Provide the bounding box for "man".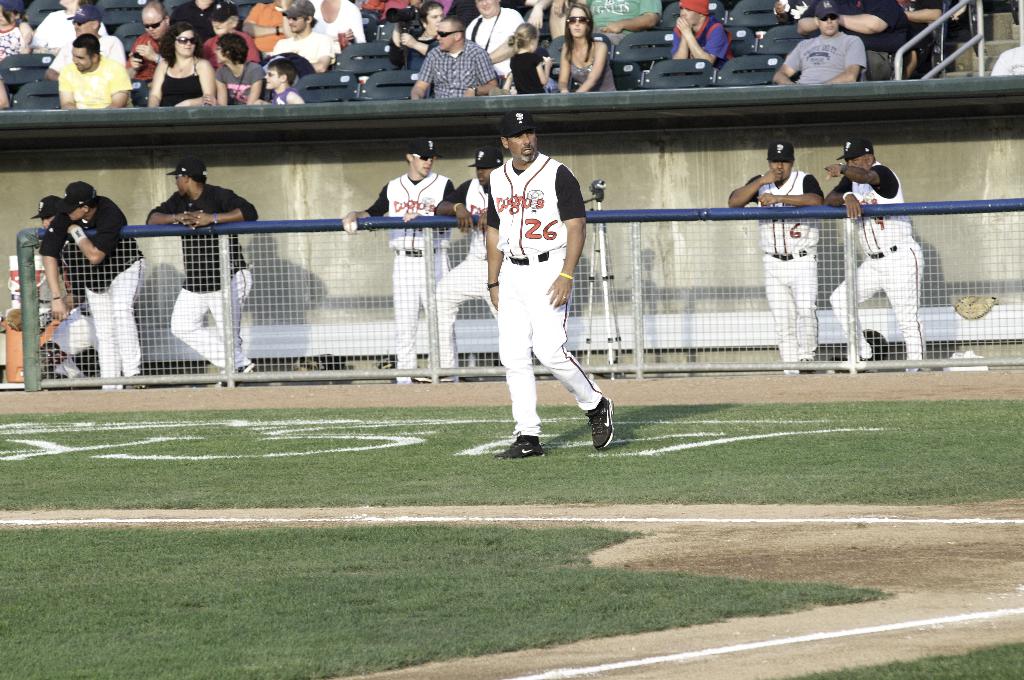
<box>413,22,499,106</box>.
